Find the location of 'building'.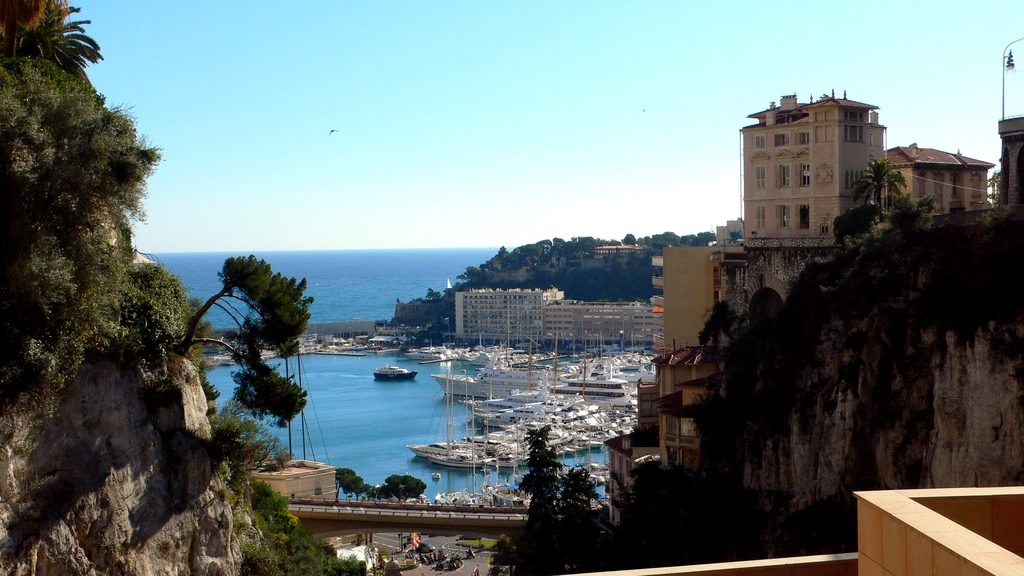
Location: crop(739, 90, 889, 250).
